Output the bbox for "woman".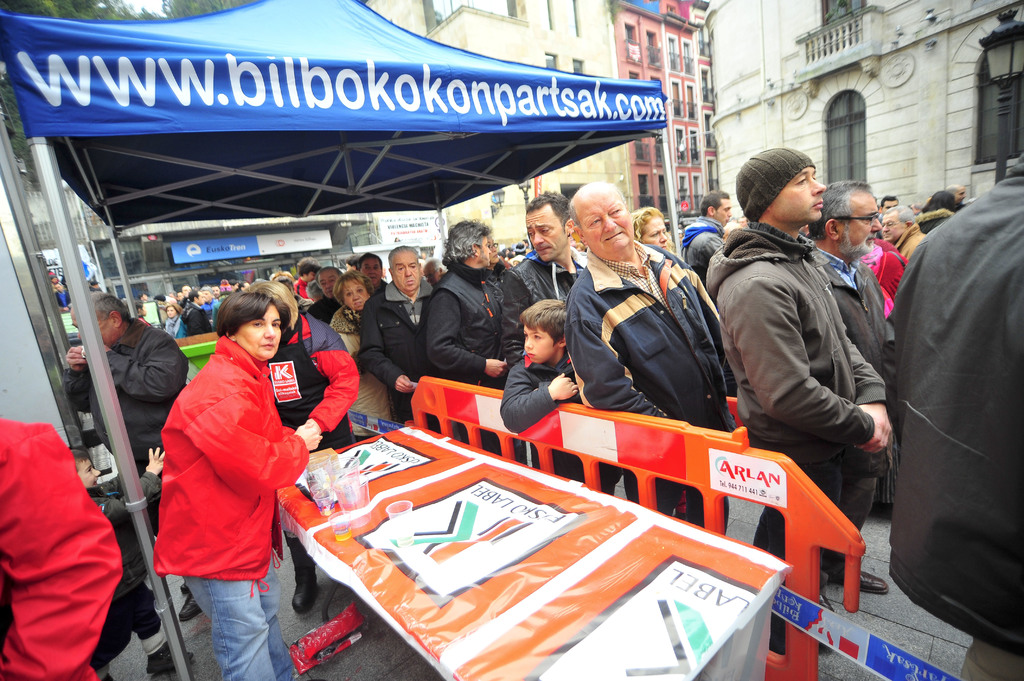
rect(917, 187, 955, 239).
